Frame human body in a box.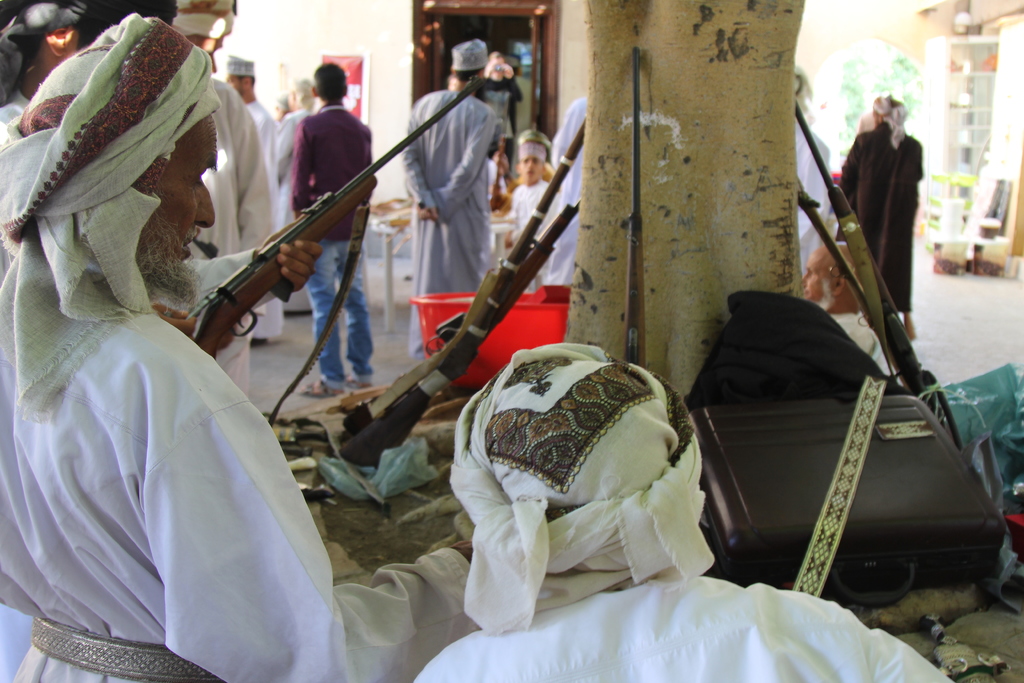
[784, 63, 835, 292].
